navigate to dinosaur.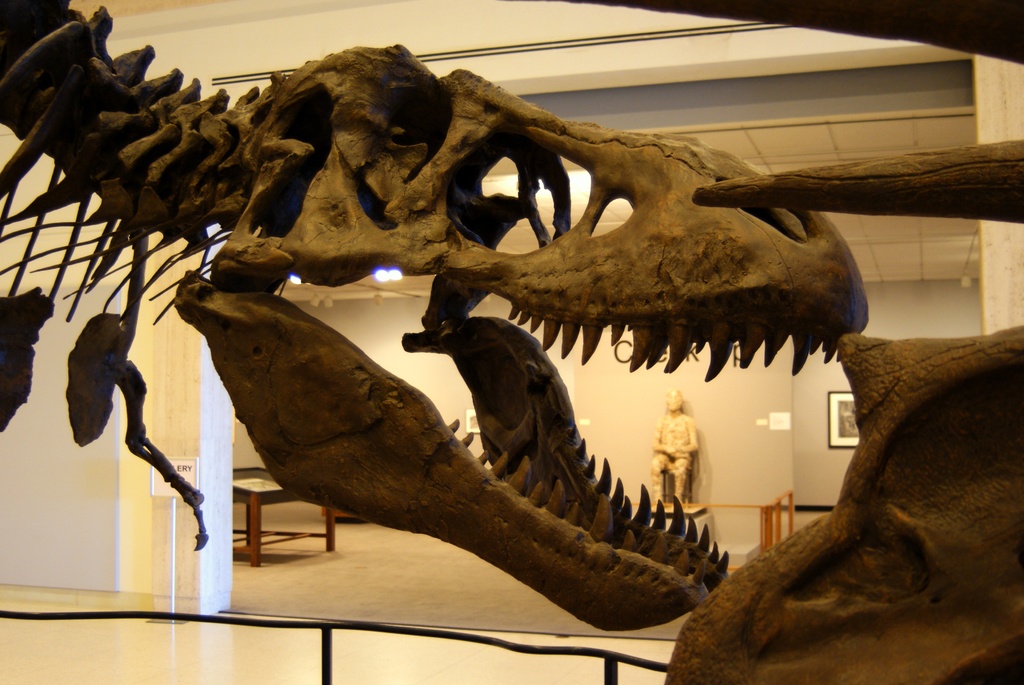
Navigation target: Rect(567, 0, 1023, 684).
